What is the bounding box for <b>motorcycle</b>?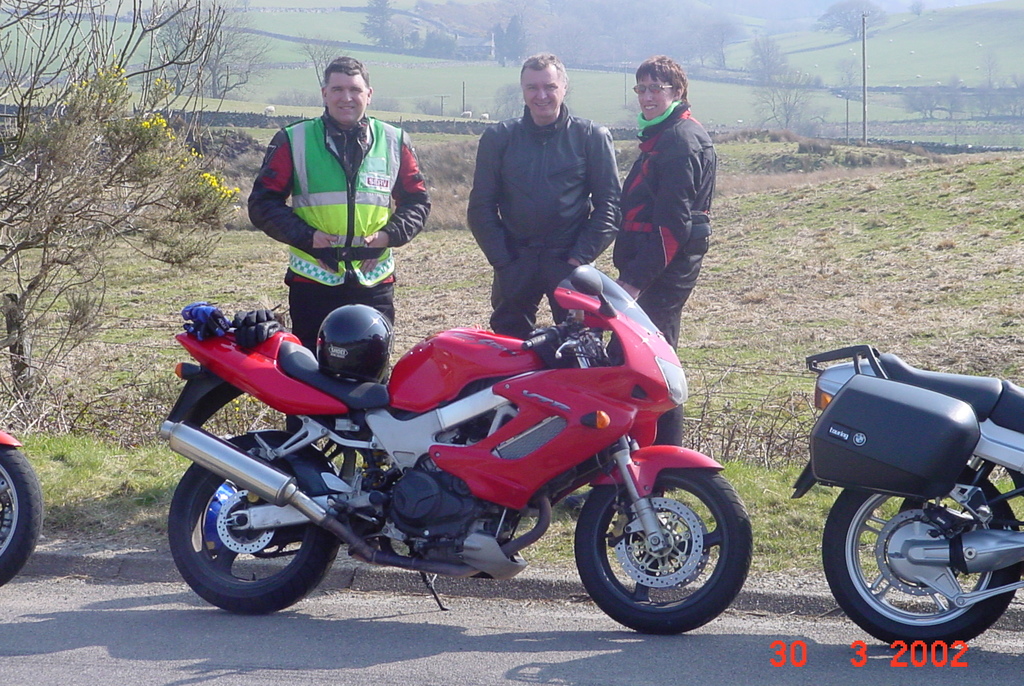
(x1=787, y1=340, x2=1023, y2=659).
